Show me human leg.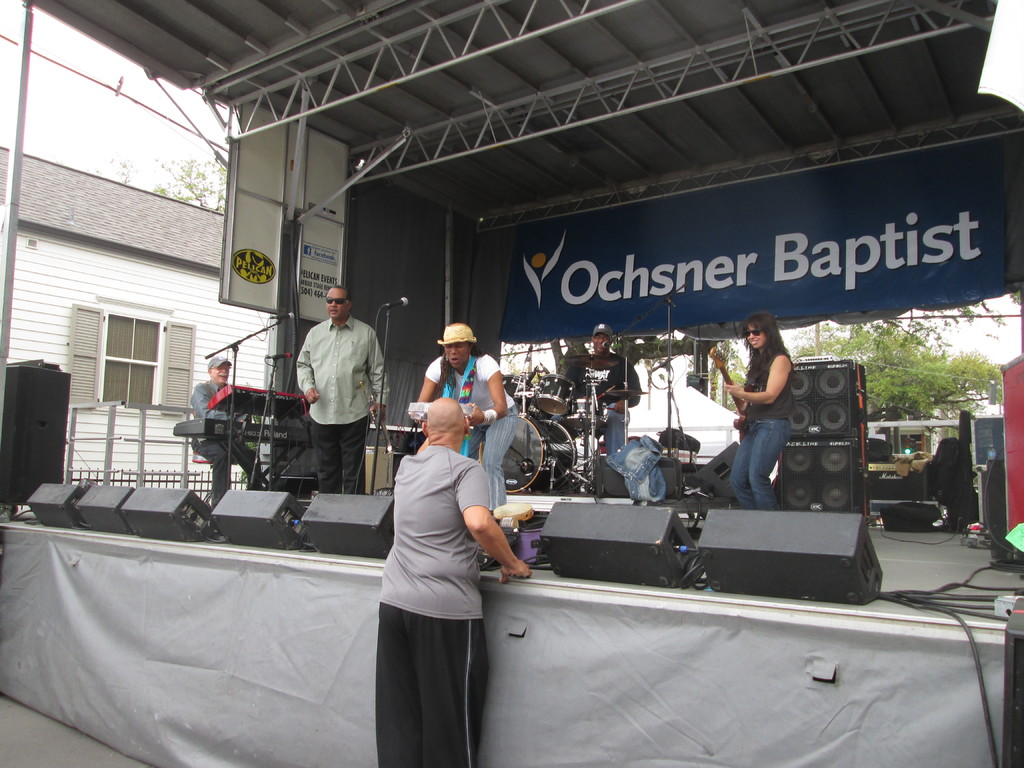
human leg is here: bbox(340, 417, 371, 494).
